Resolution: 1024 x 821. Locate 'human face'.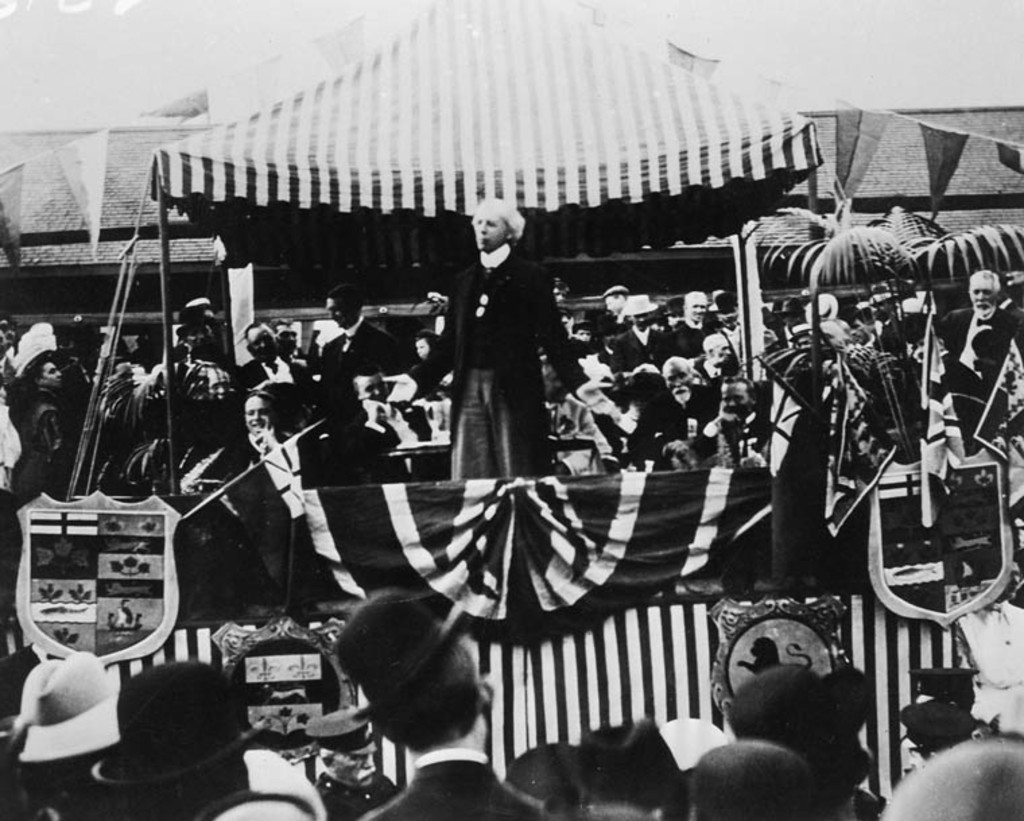
l=42, t=361, r=63, b=390.
